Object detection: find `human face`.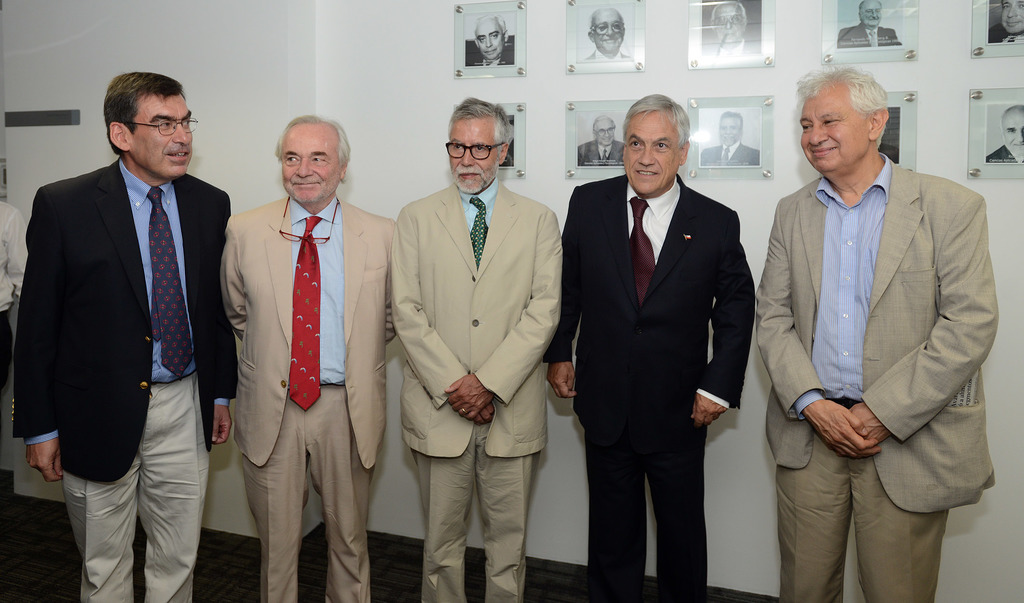
Rect(863, 3, 878, 26).
